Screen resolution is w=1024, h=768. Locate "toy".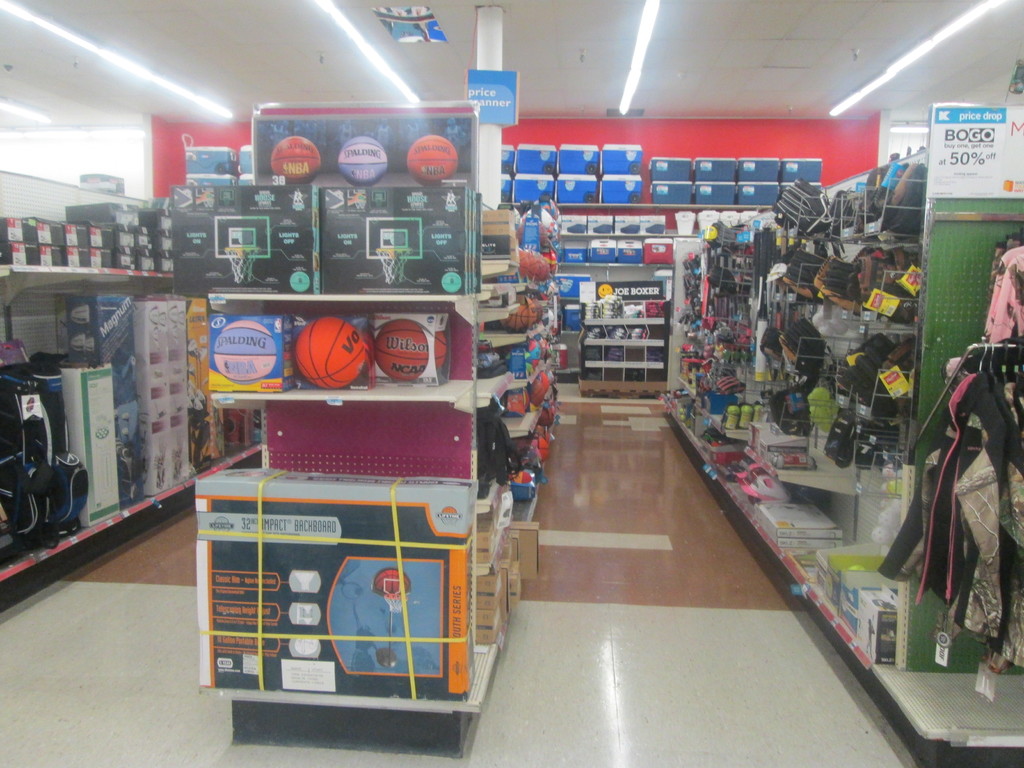
[x1=291, y1=312, x2=366, y2=394].
